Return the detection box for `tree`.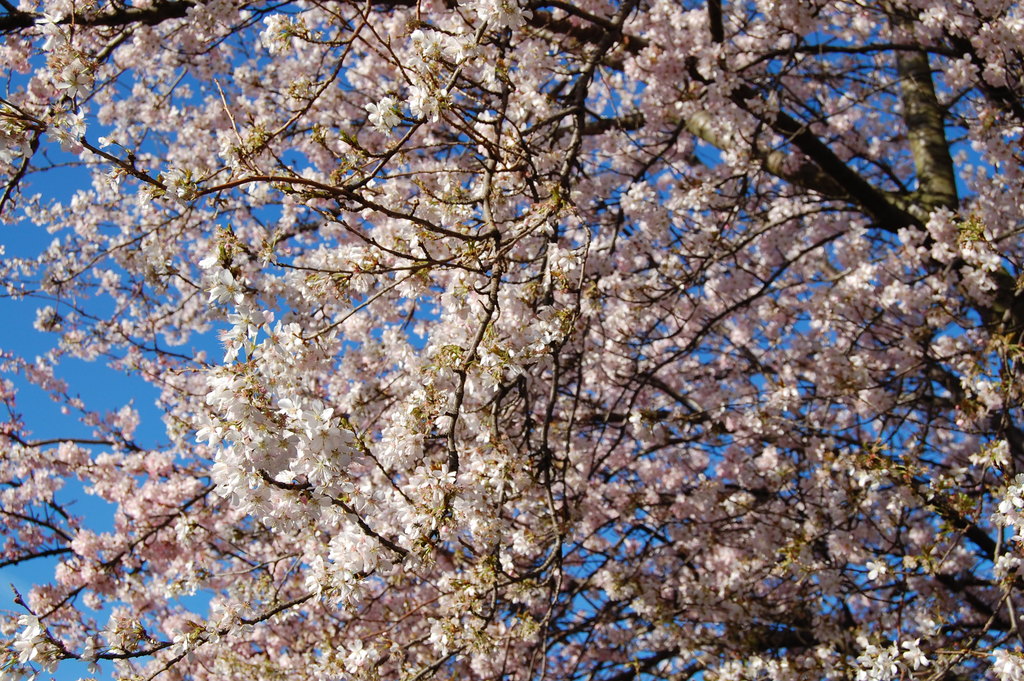
(x1=1, y1=4, x2=996, y2=668).
